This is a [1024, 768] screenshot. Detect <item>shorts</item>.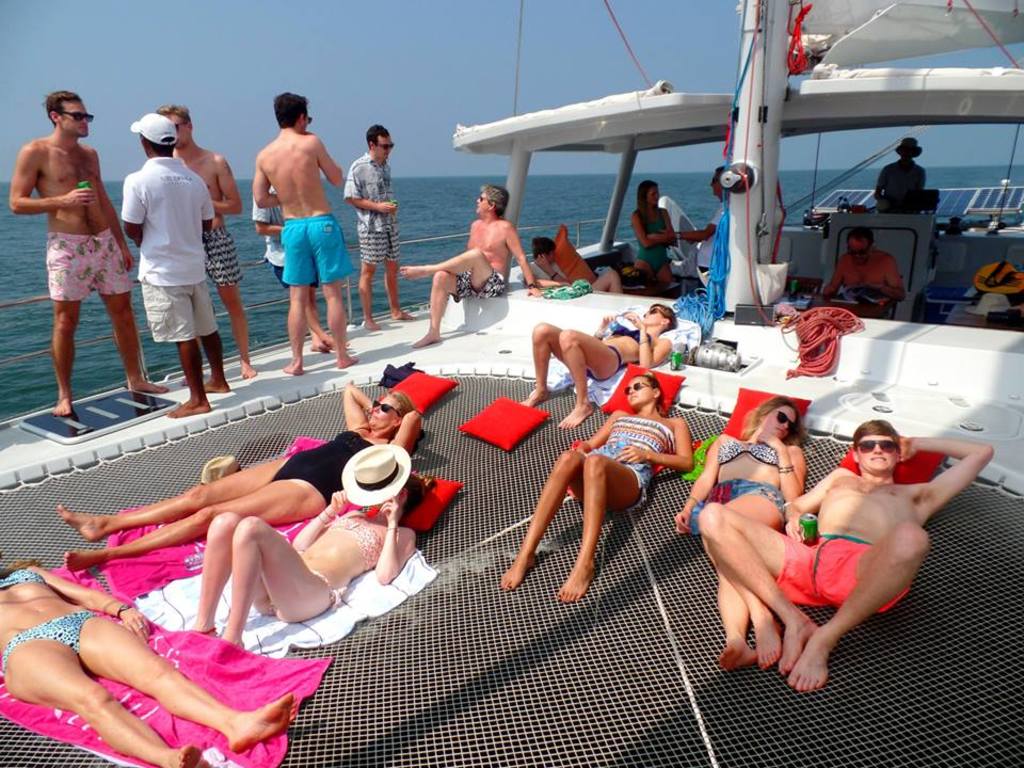
[778, 534, 909, 606].
